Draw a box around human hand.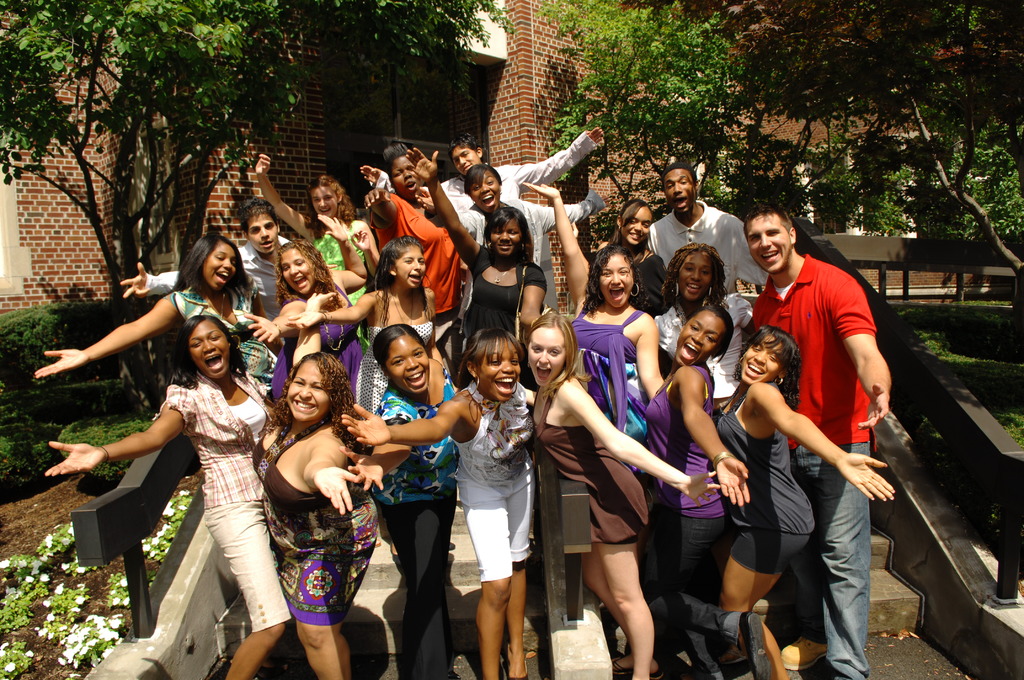
rect(312, 464, 359, 517).
